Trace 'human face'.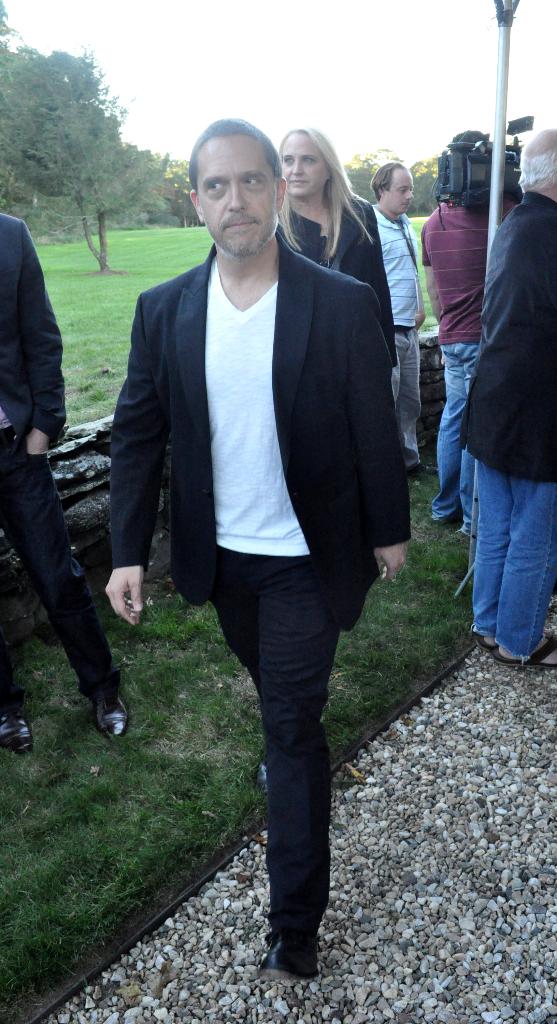
Traced to box(388, 170, 414, 216).
